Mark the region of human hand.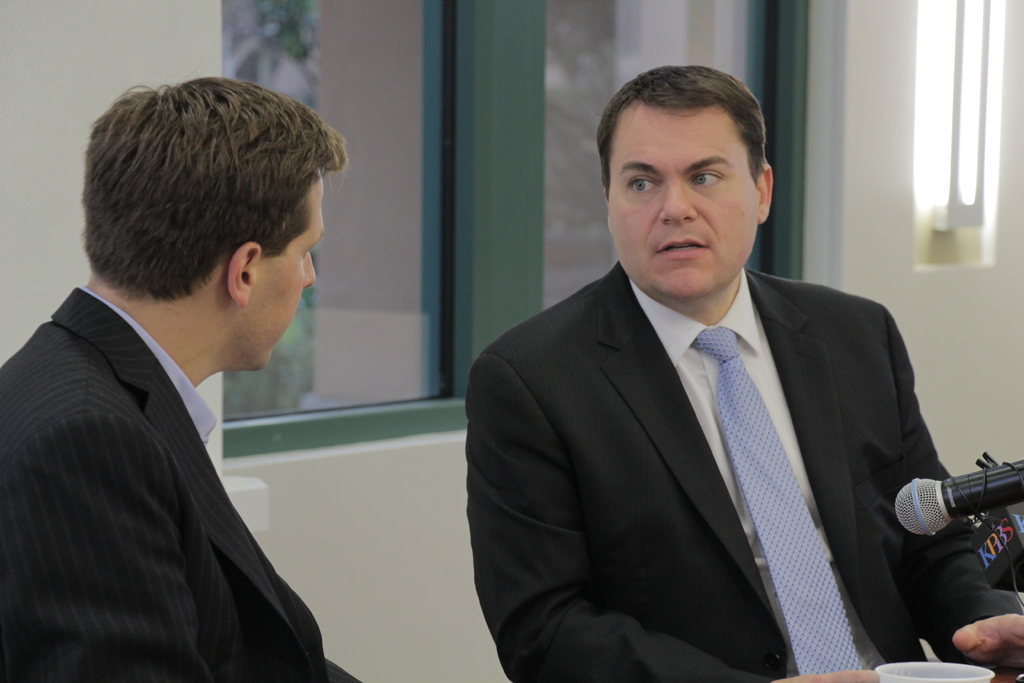
Region: box(952, 613, 1023, 671).
